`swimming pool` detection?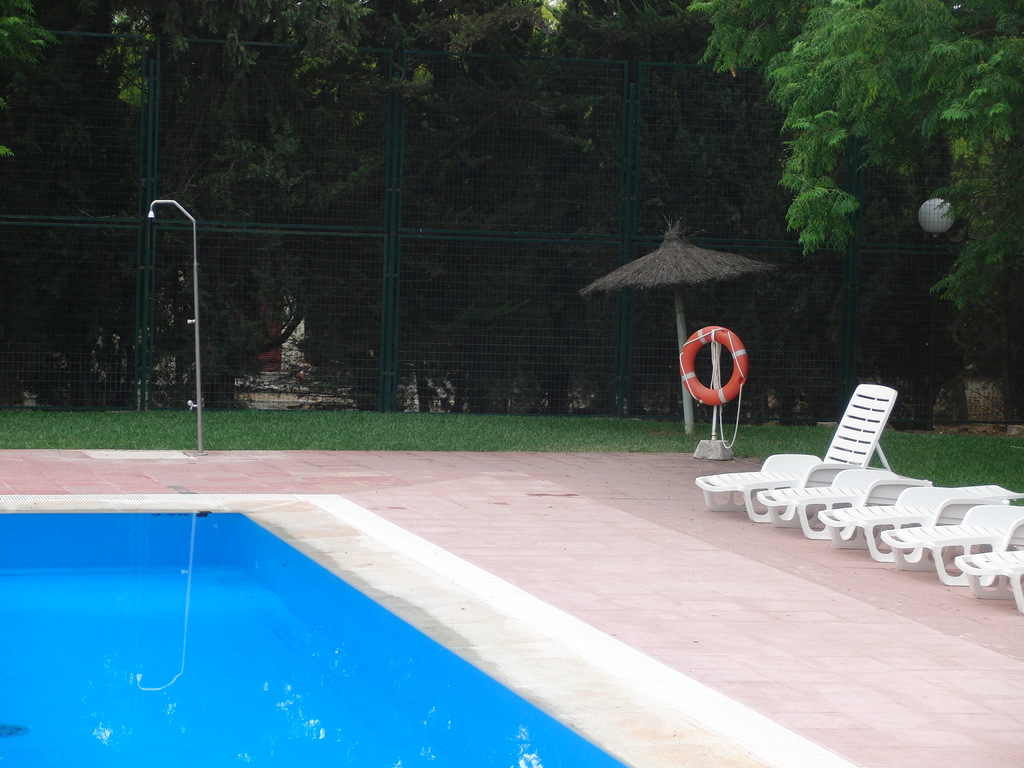
box=[0, 515, 631, 767]
